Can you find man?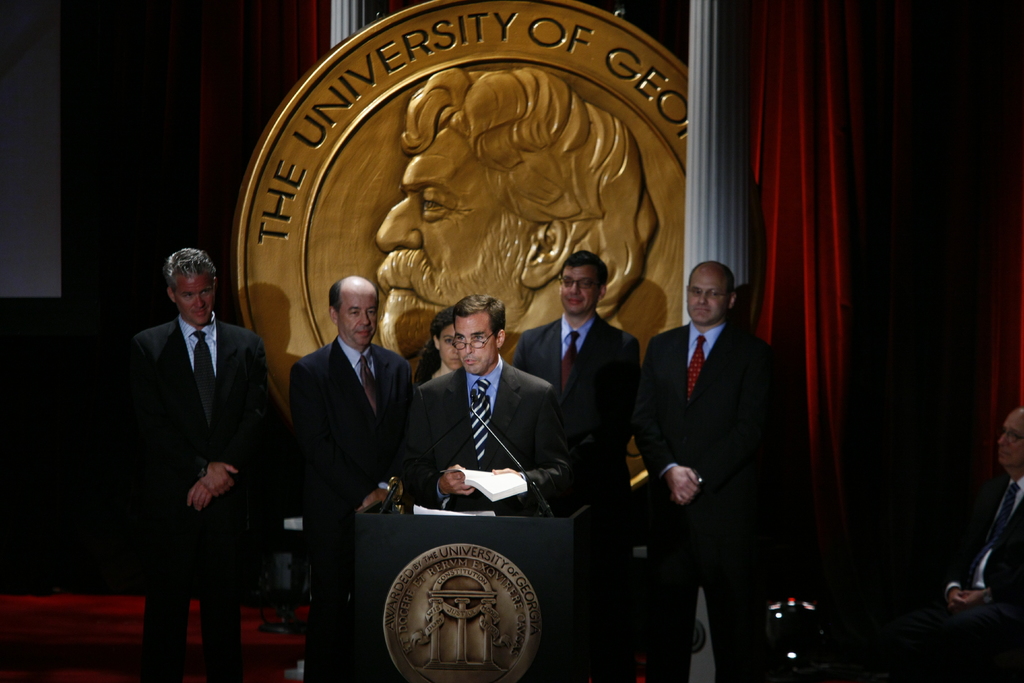
Yes, bounding box: (x1=114, y1=227, x2=285, y2=650).
